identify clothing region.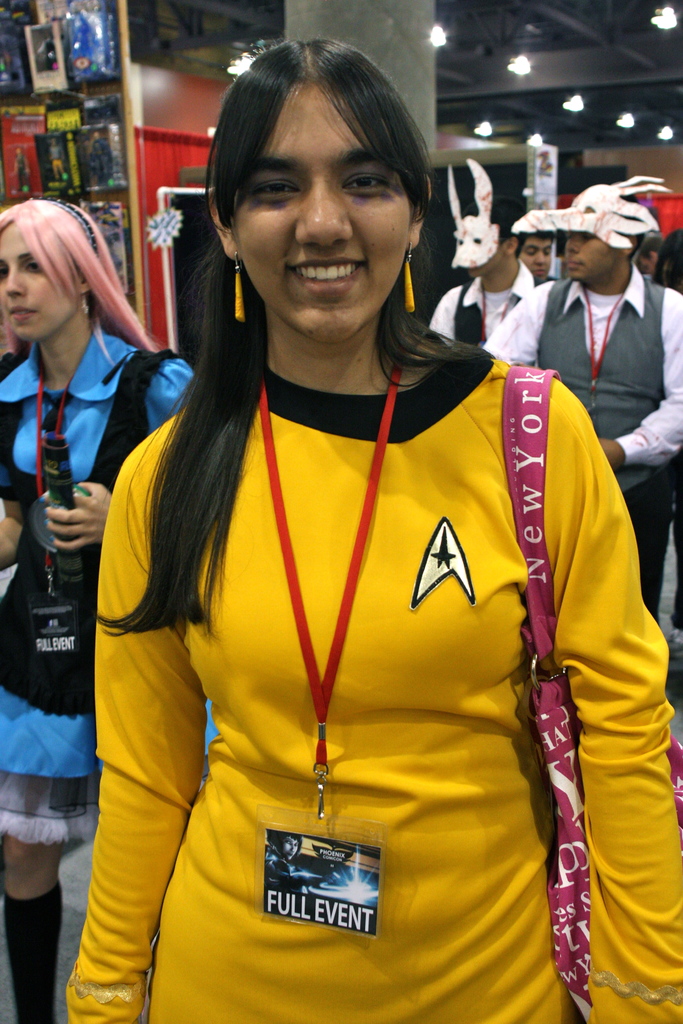
Region: {"x1": 14, "y1": 153, "x2": 35, "y2": 191}.
